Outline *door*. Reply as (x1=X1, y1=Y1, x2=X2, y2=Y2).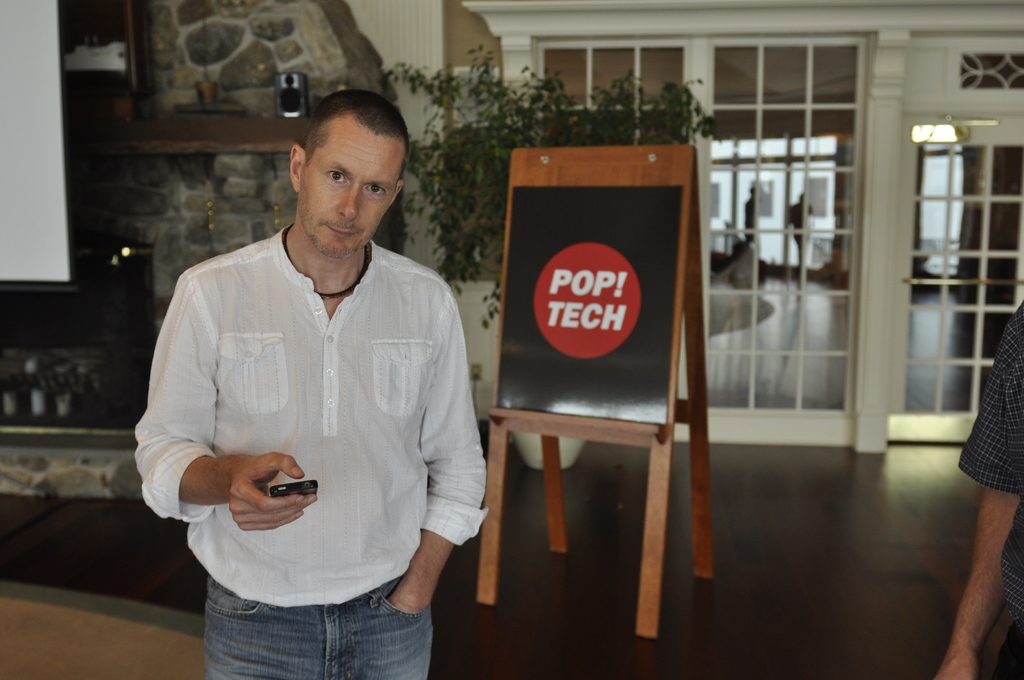
(x1=893, y1=111, x2=1023, y2=441).
